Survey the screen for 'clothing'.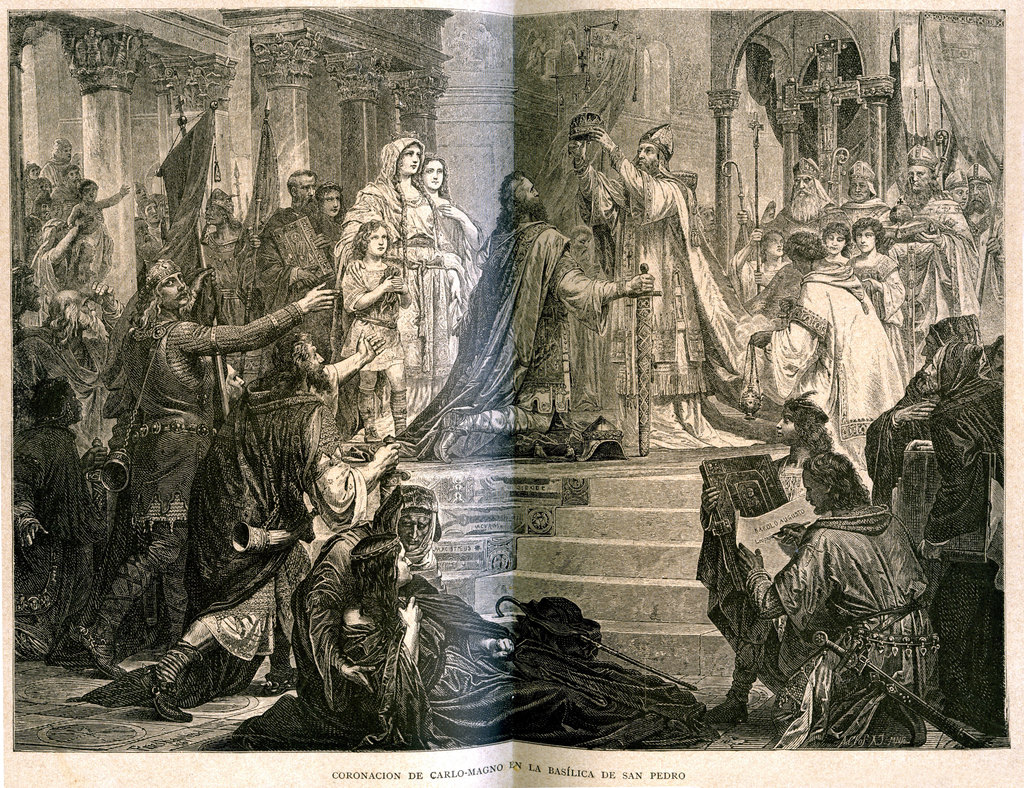
Survey found: 850:250:905:376.
